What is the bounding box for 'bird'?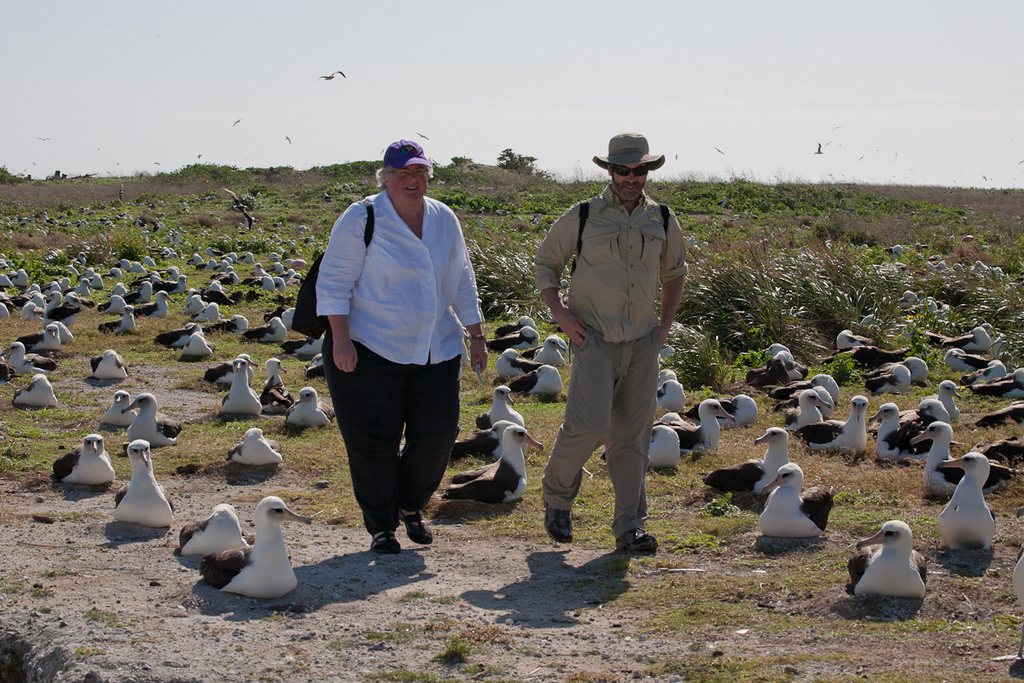
bbox=(255, 355, 294, 417).
